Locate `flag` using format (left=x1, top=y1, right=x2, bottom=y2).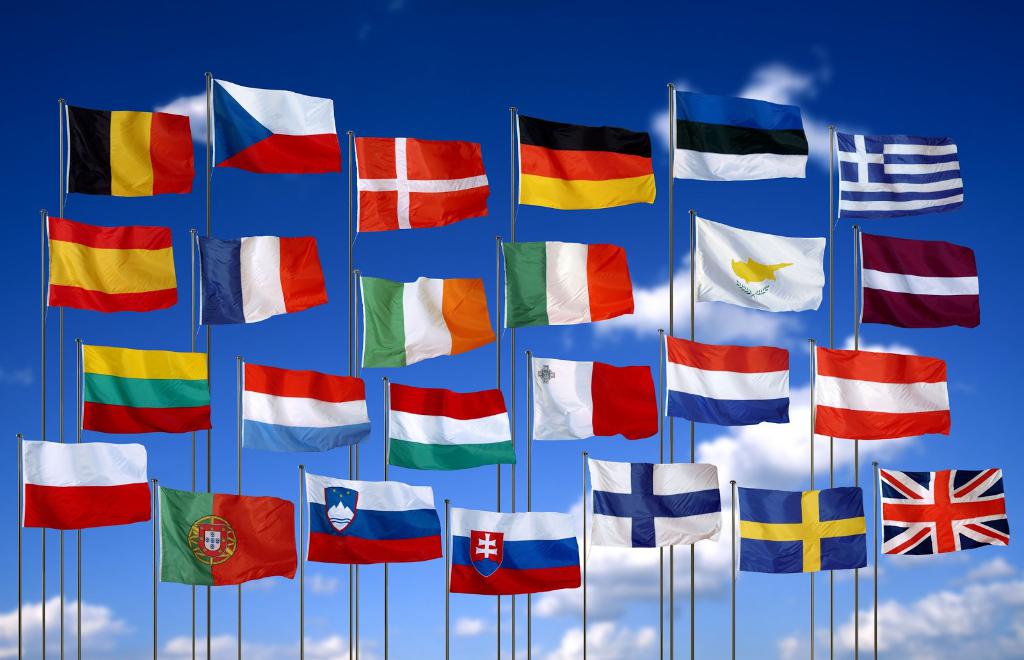
(left=838, top=127, right=970, bottom=221).
